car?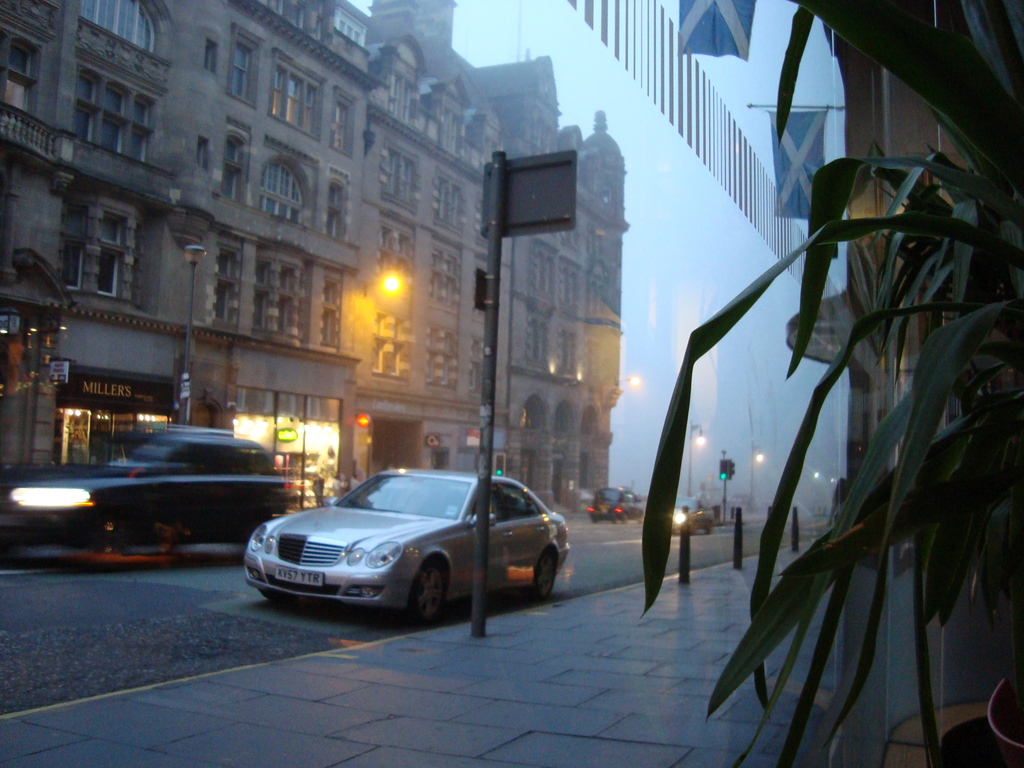
select_region(244, 464, 570, 625)
